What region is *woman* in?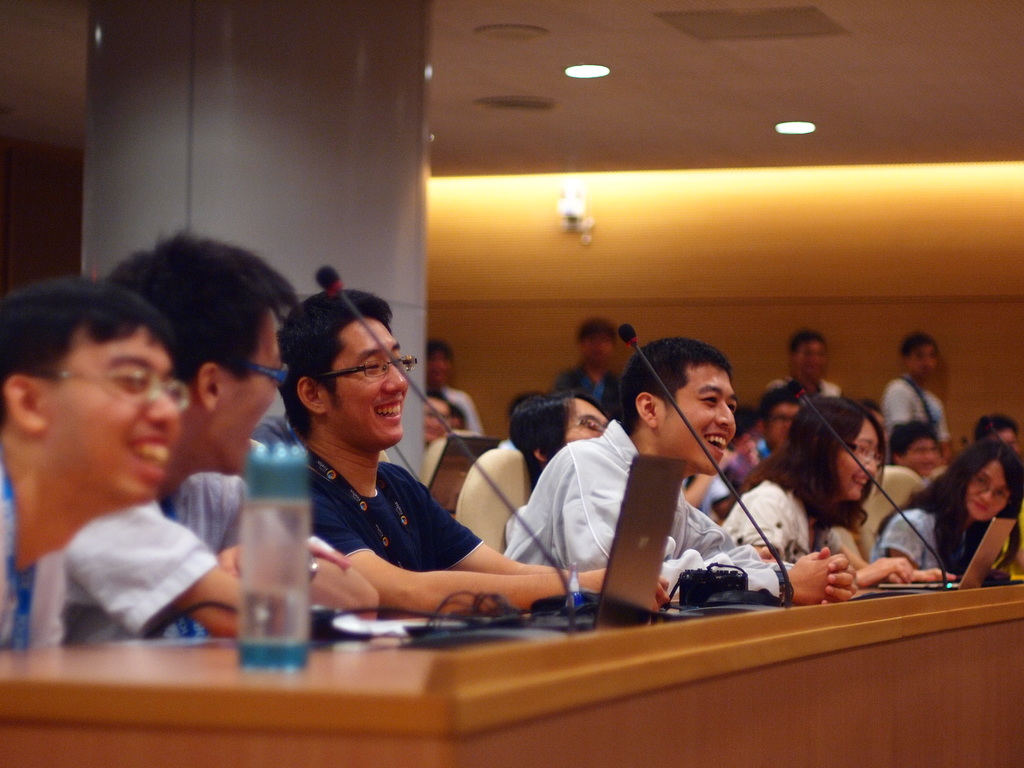
720, 397, 954, 585.
